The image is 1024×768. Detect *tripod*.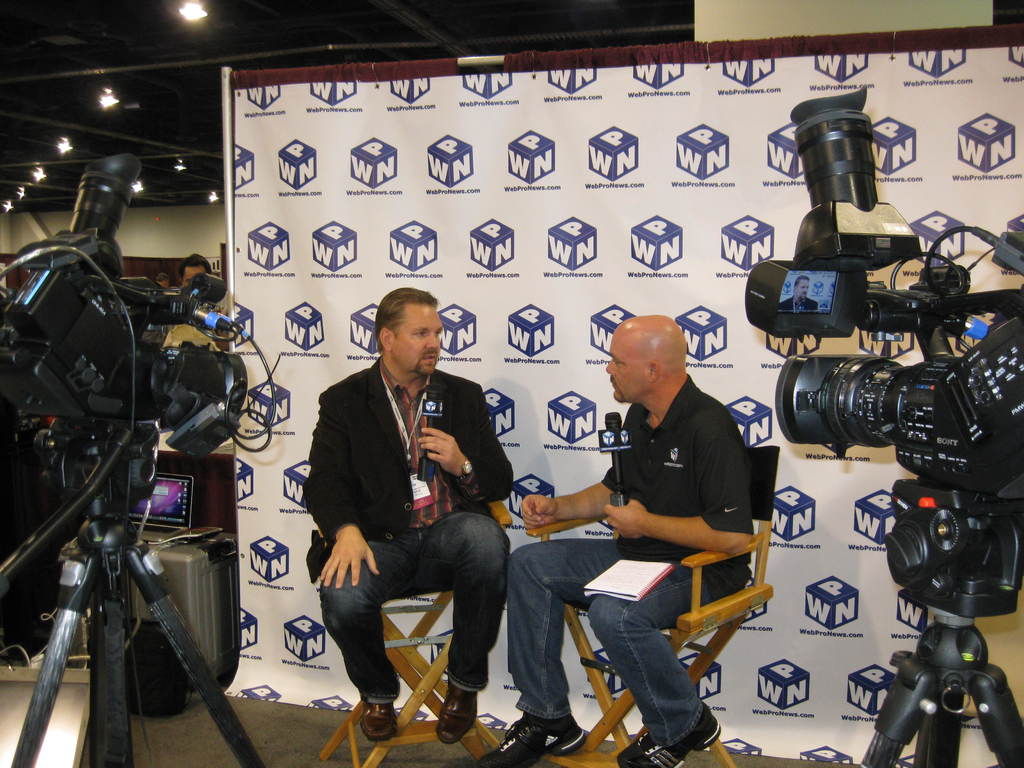
Detection: Rect(860, 479, 1023, 767).
